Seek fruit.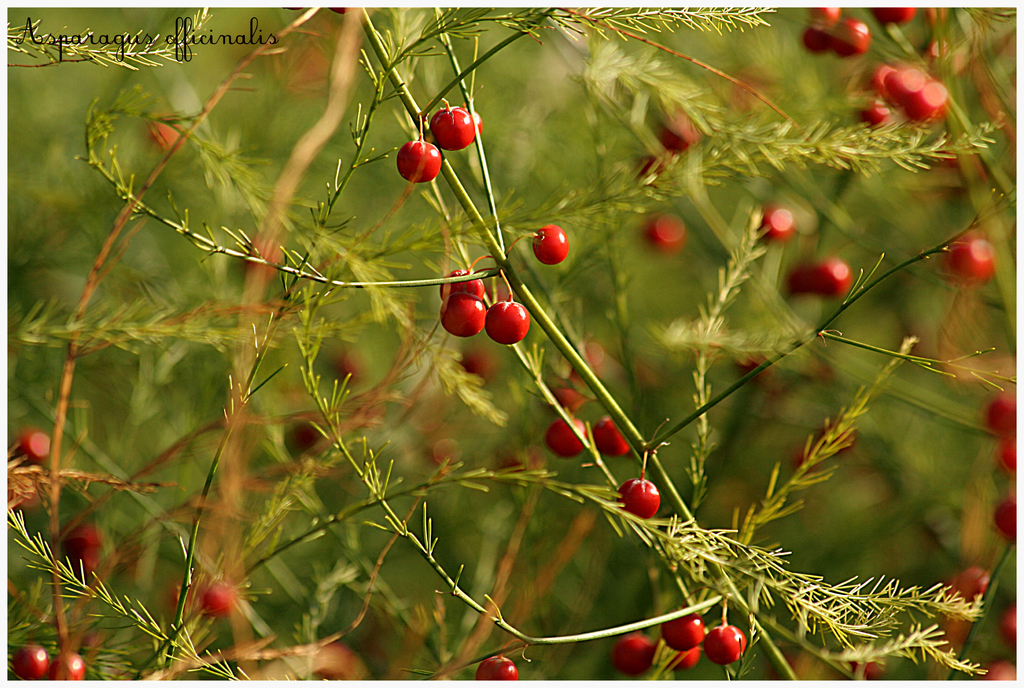
<box>486,301,530,343</box>.
